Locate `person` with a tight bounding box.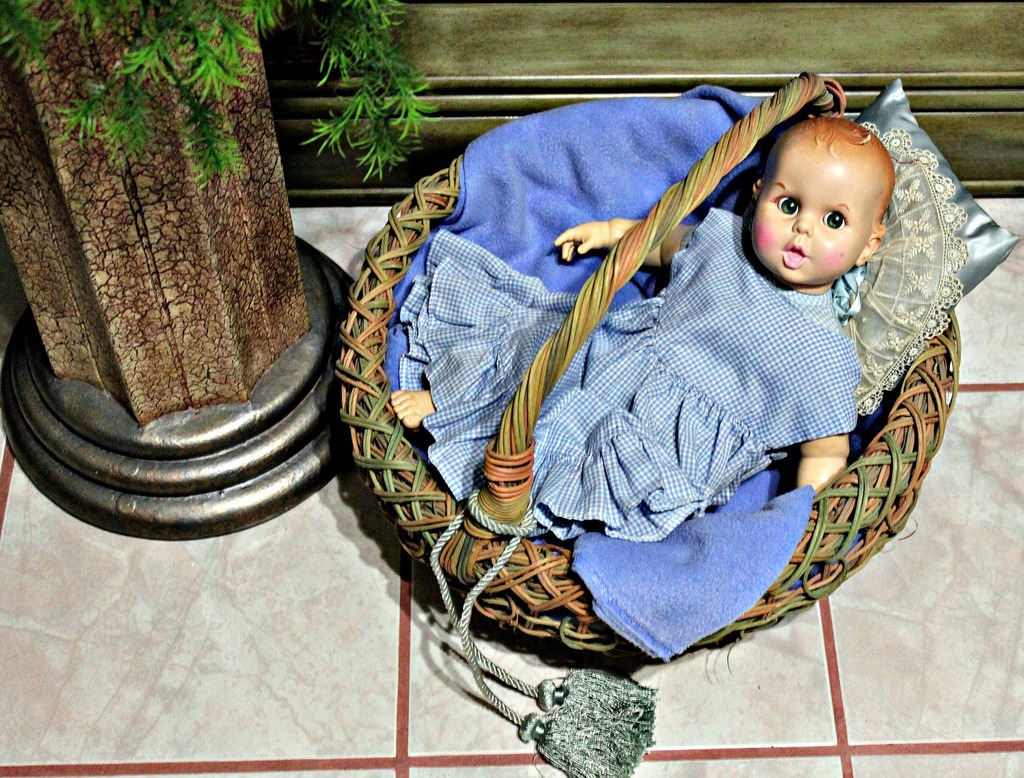
389,113,895,543.
